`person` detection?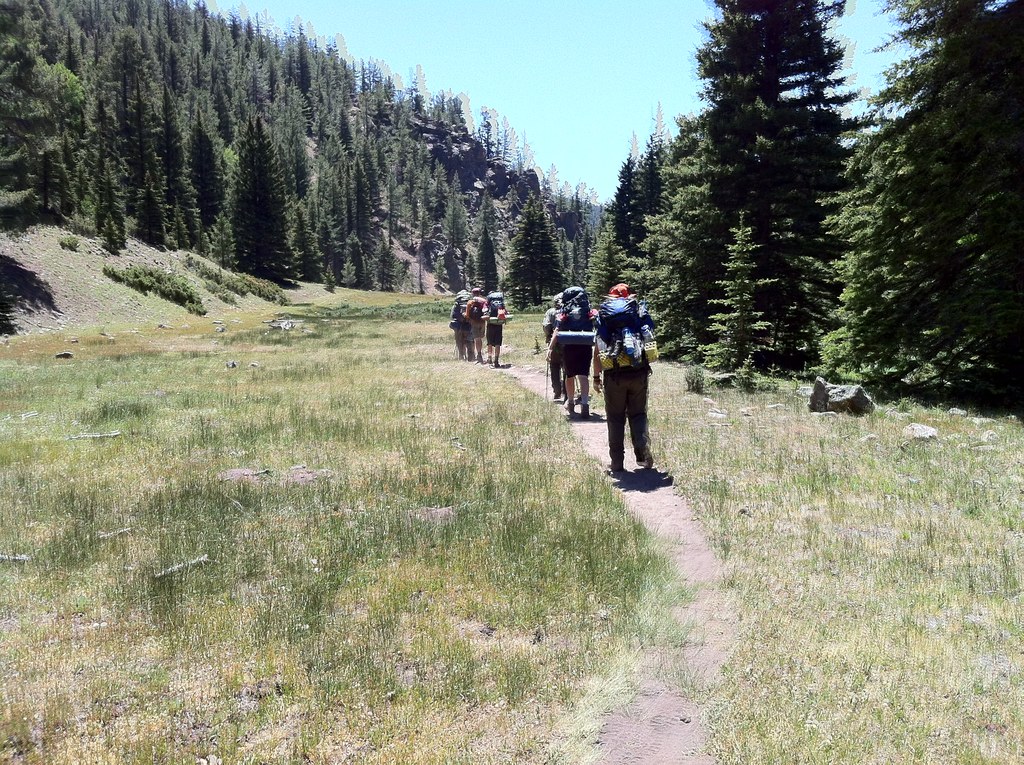
pyautogui.locateOnScreen(484, 291, 508, 369)
